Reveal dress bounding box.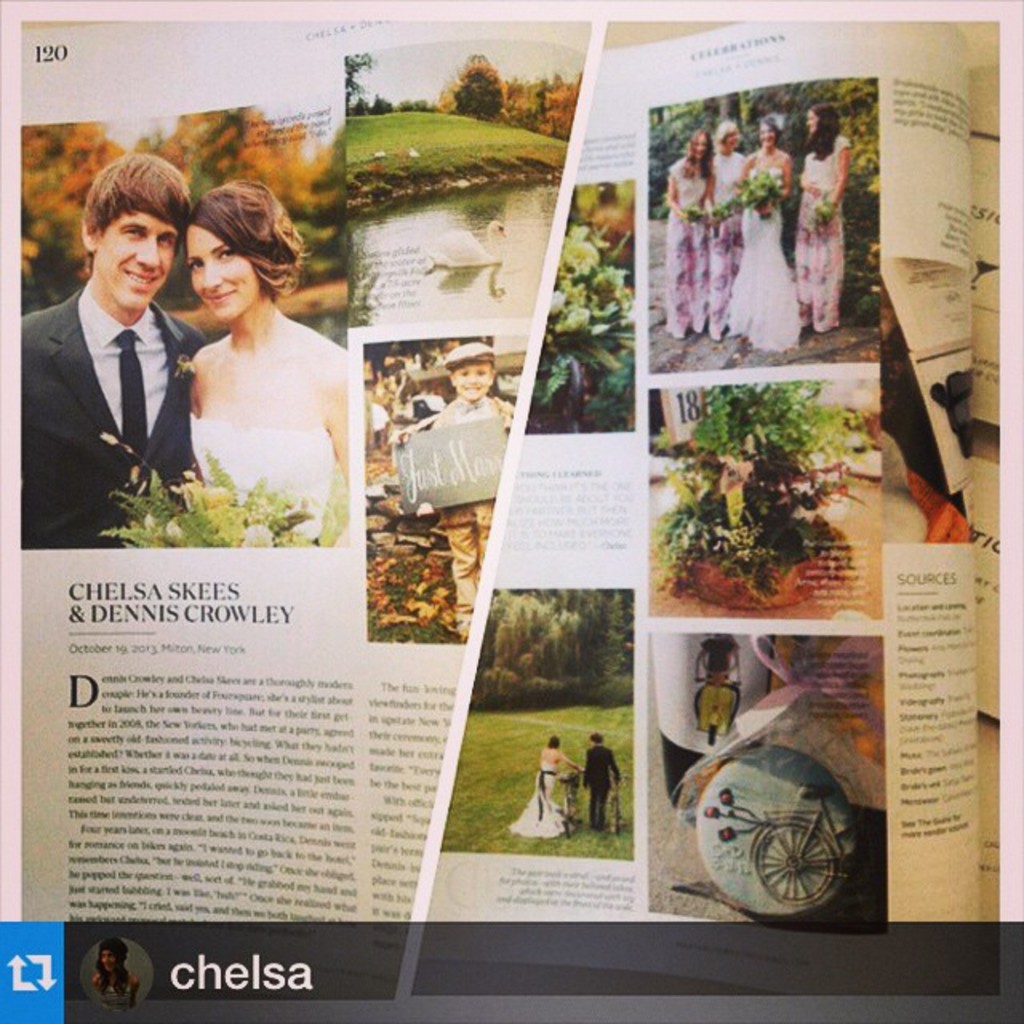
Revealed: 189/408/333/536.
